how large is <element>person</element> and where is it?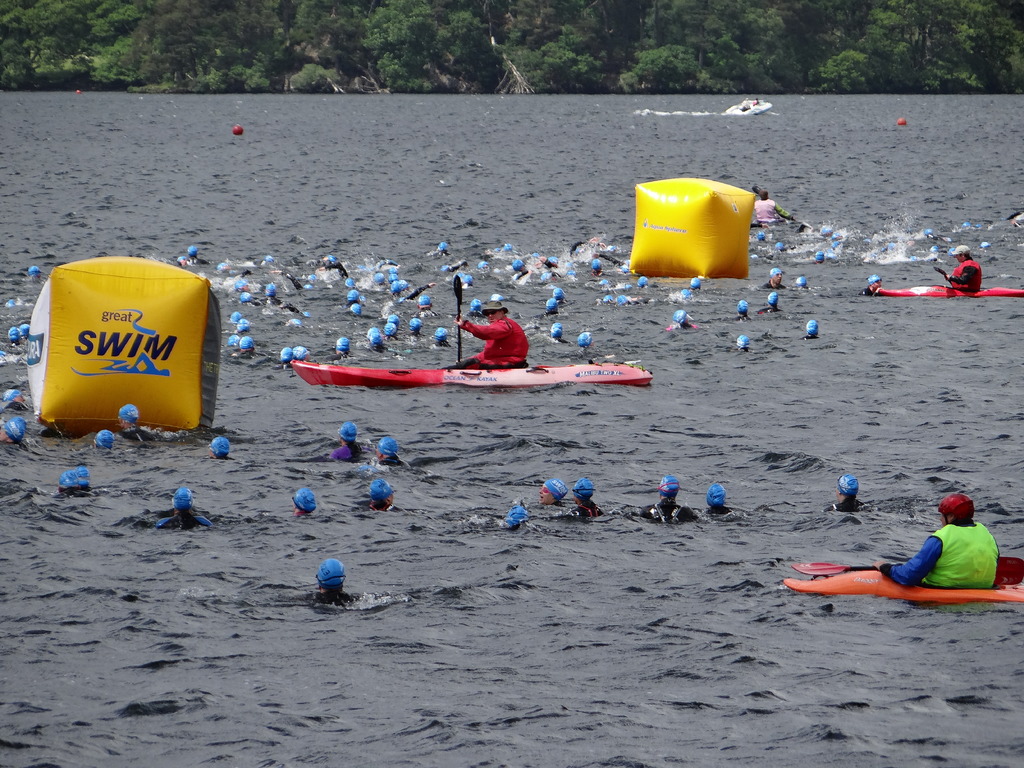
Bounding box: <box>216,263,227,273</box>.
